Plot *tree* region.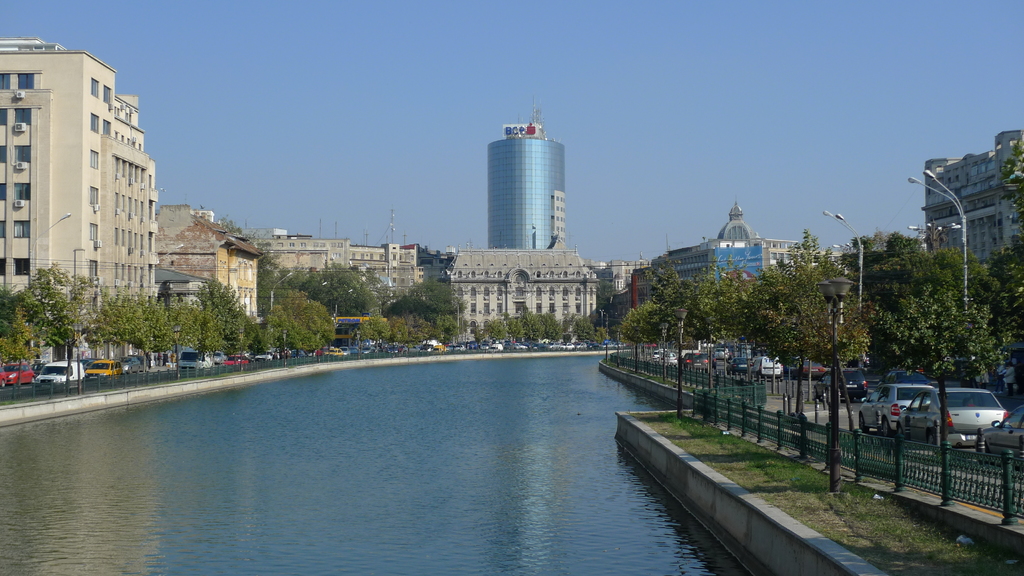
Plotted at bbox(90, 287, 155, 366).
